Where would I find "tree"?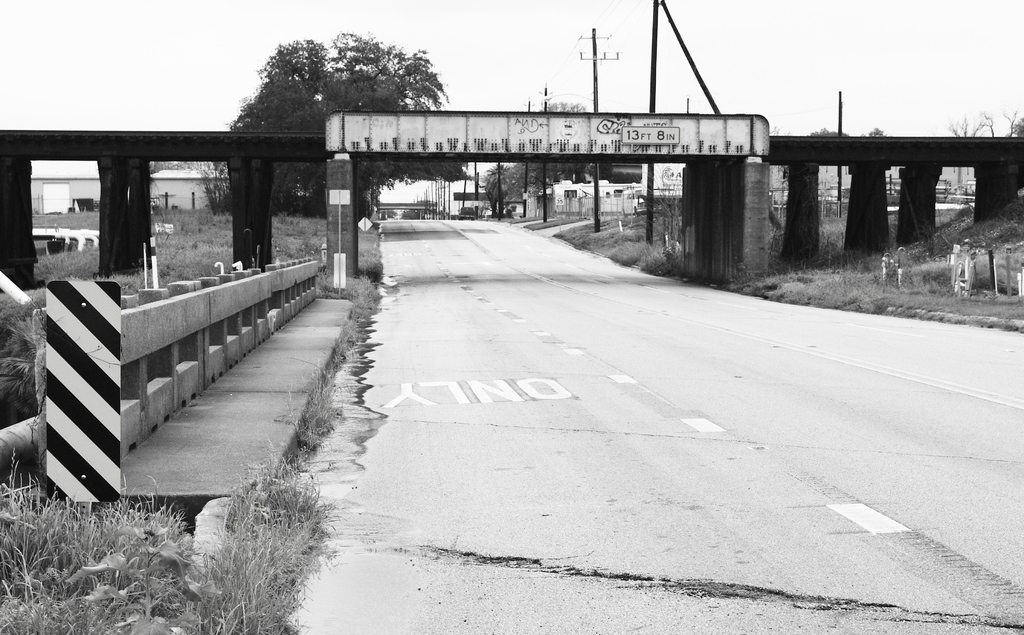
At bbox(511, 93, 604, 181).
